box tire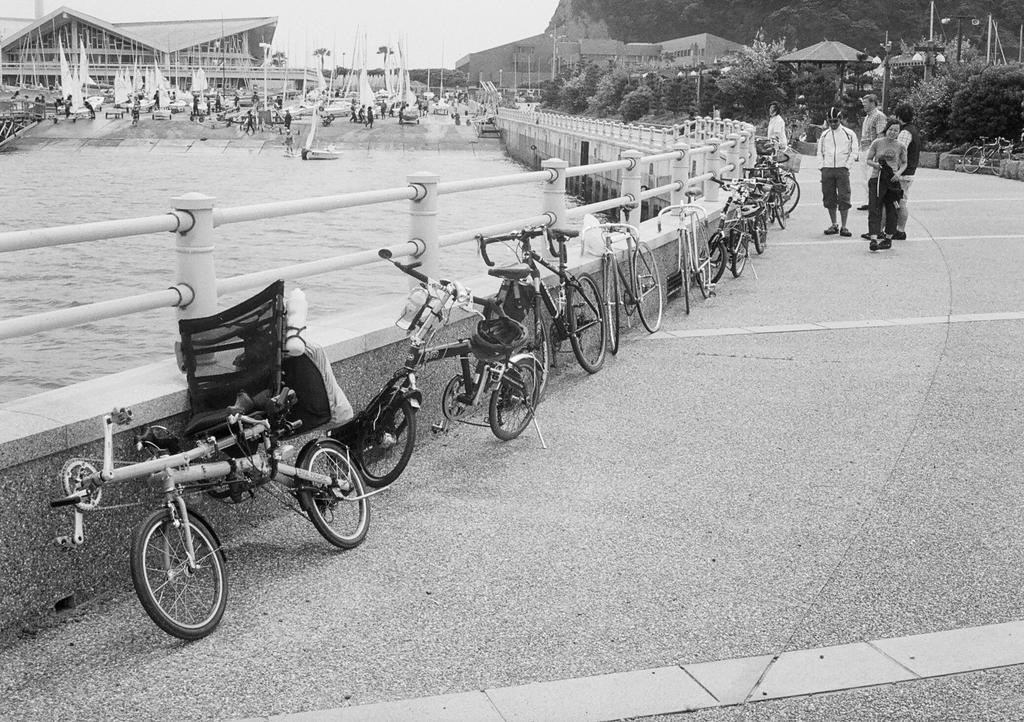
<bbox>353, 390, 416, 488</bbox>
